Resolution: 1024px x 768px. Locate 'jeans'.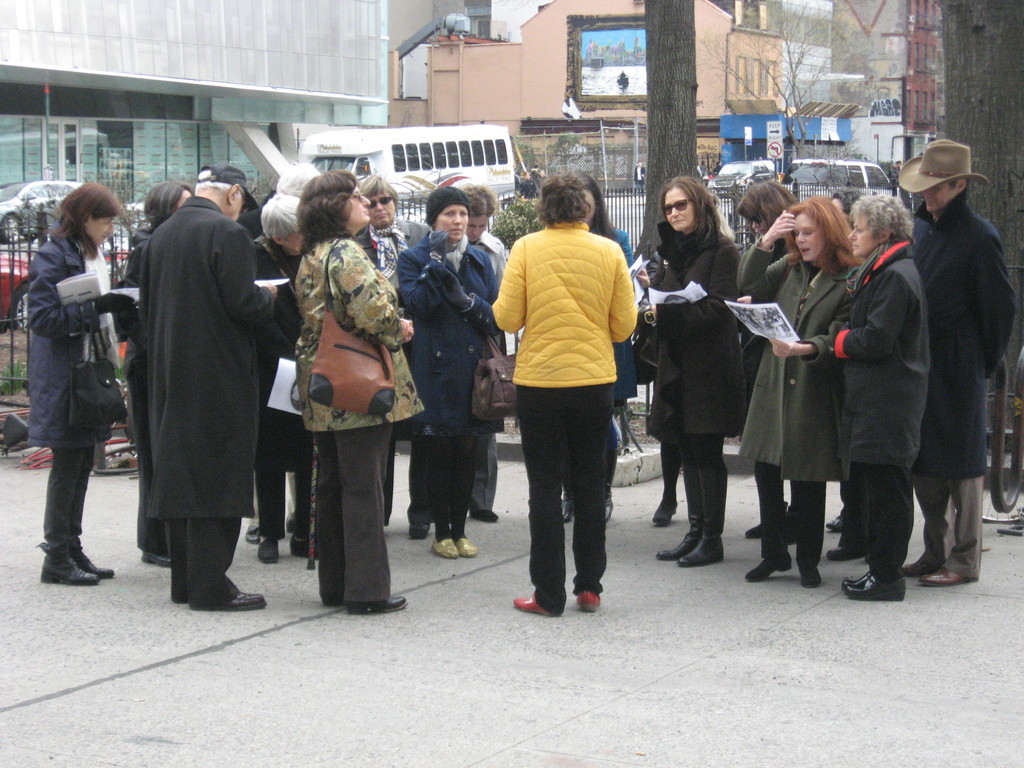
[left=36, top=438, right=102, bottom=557].
